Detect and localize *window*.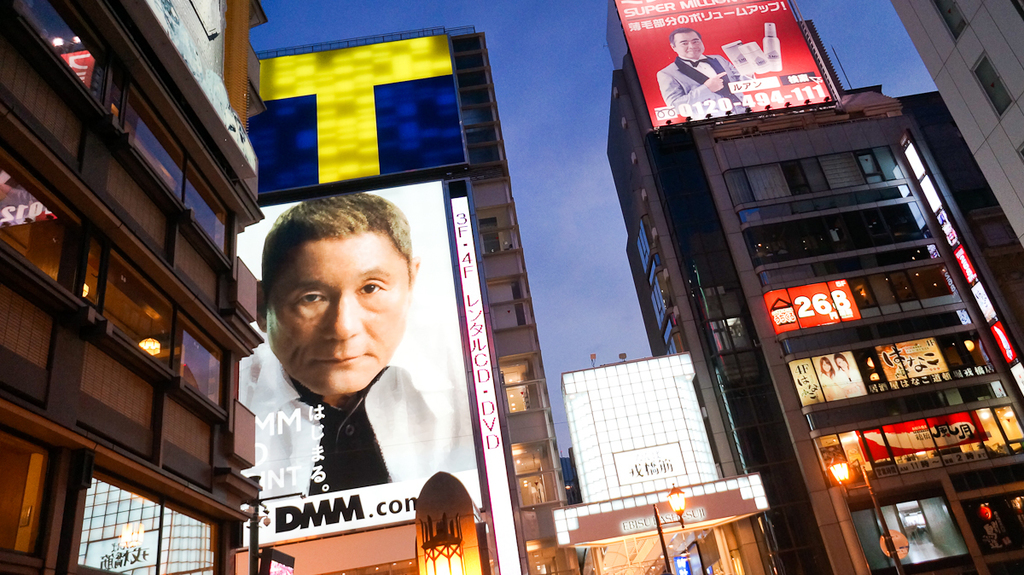
Localized at 0:37:98:175.
